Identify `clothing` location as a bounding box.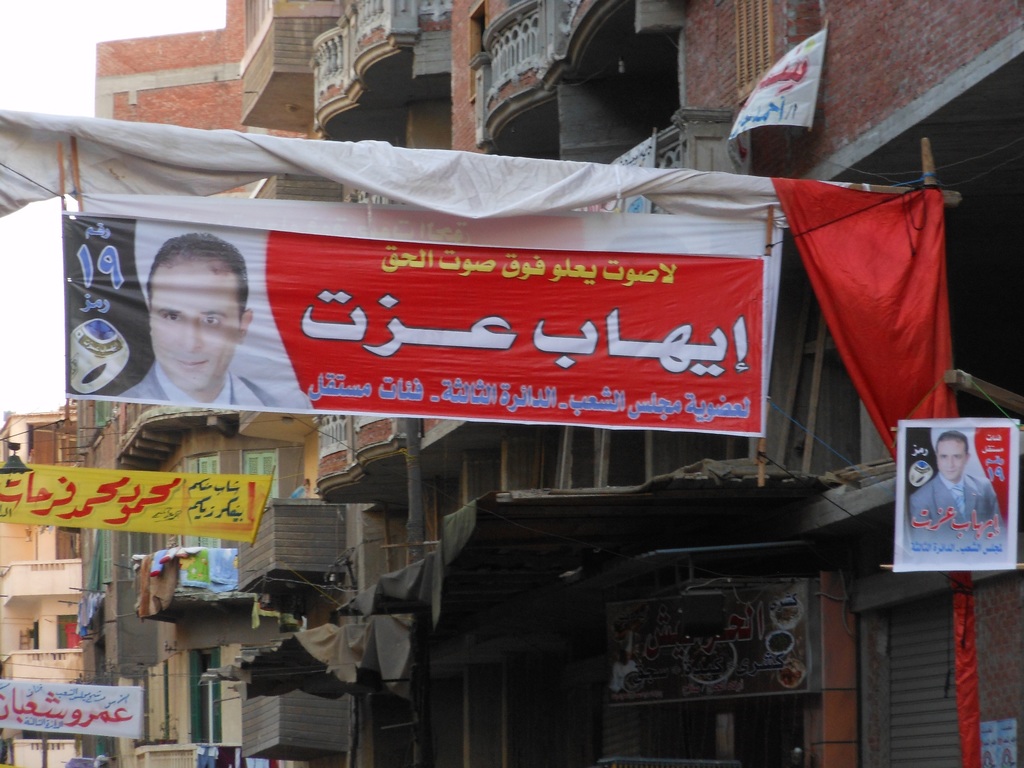
(904,471,1002,555).
